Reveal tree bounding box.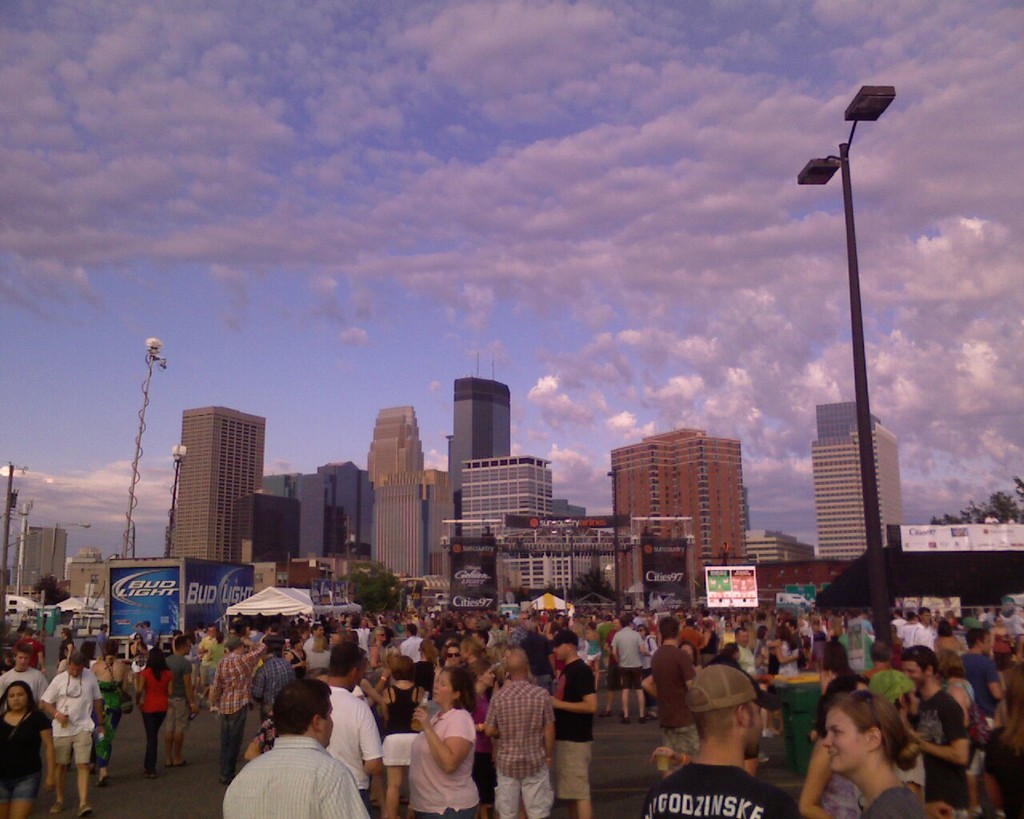
Revealed: region(566, 565, 622, 601).
